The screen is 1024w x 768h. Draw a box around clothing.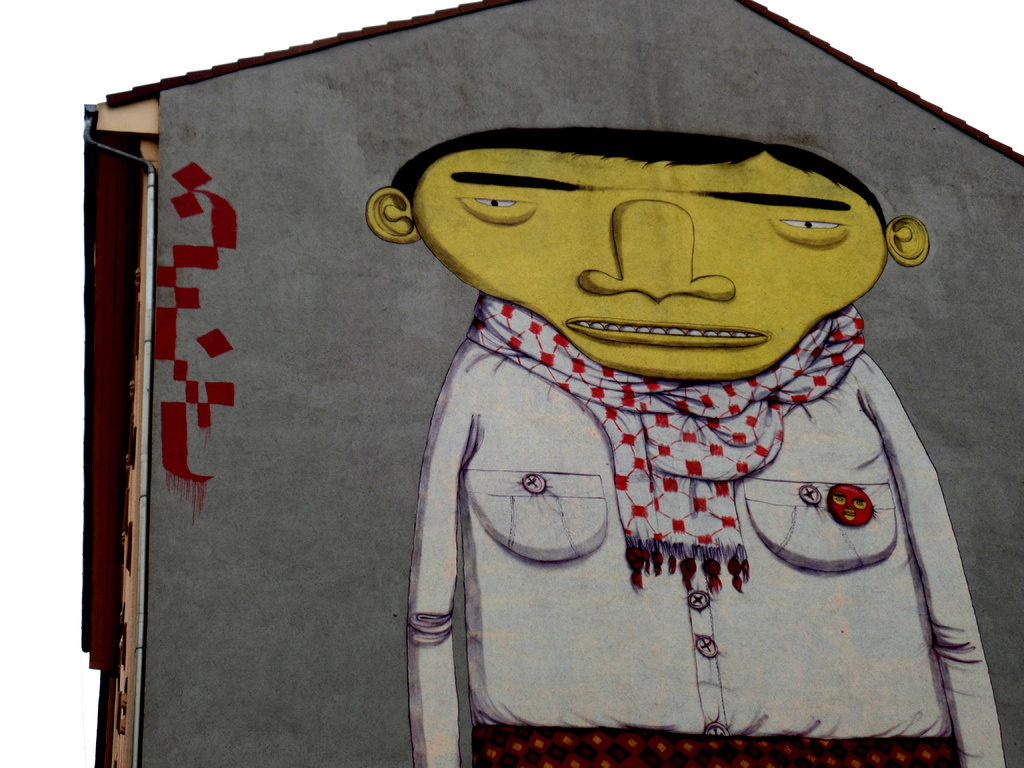
365 186 959 725.
